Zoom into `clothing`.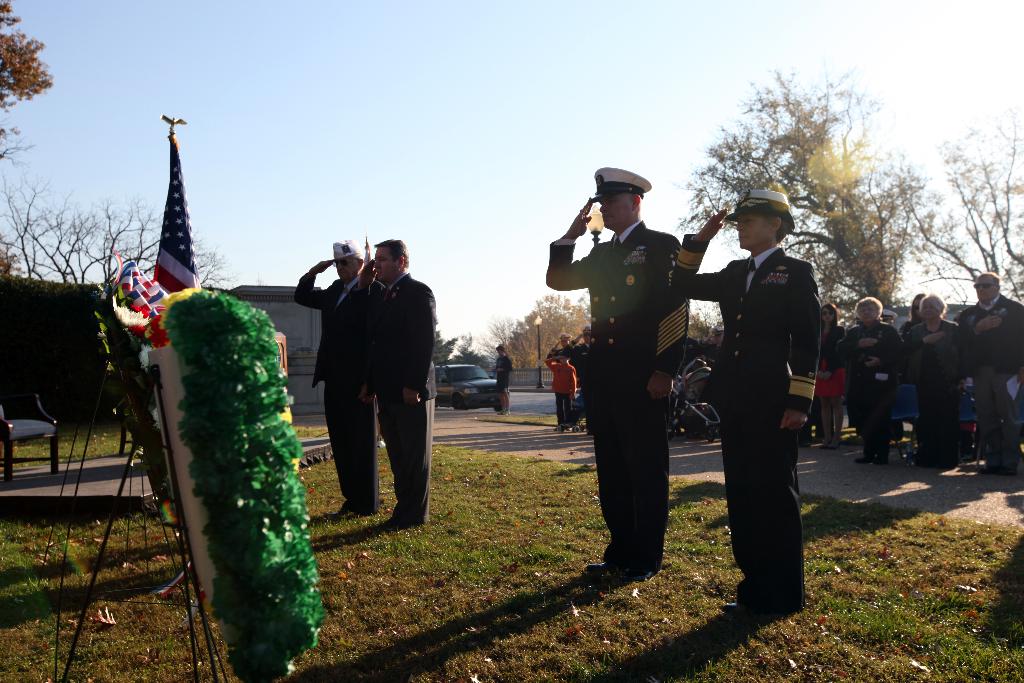
Zoom target: <region>909, 322, 950, 464</region>.
